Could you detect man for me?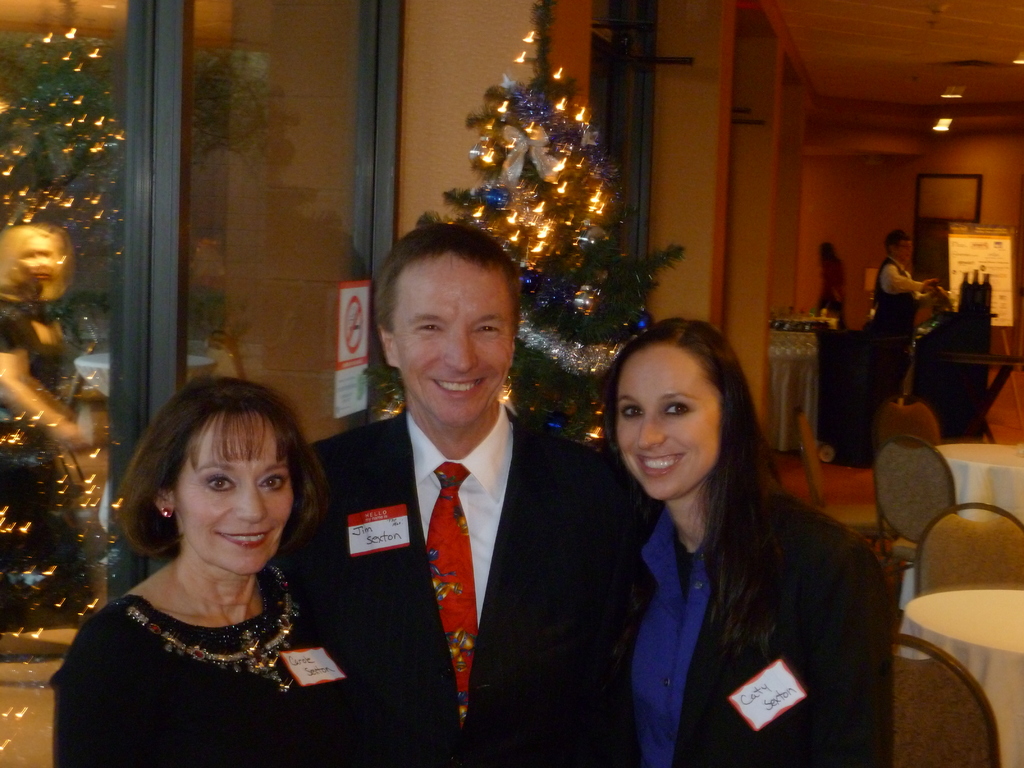
Detection result: 328,227,621,766.
